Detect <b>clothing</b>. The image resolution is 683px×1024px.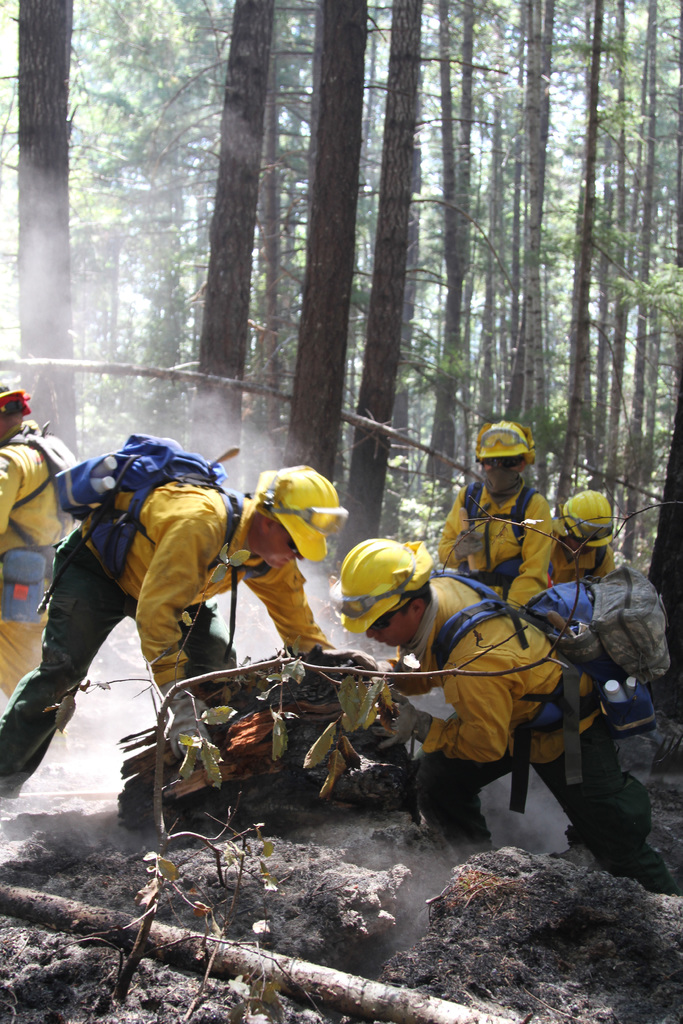
438/479/554/601.
